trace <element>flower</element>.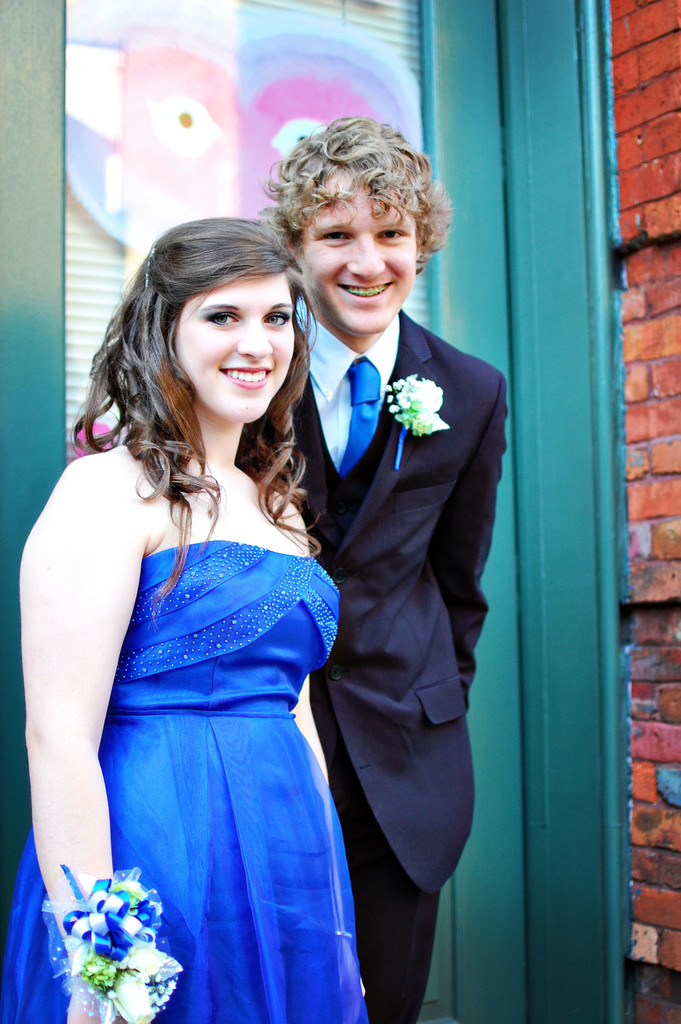
Traced to <box>386,374,449,435</box>.
